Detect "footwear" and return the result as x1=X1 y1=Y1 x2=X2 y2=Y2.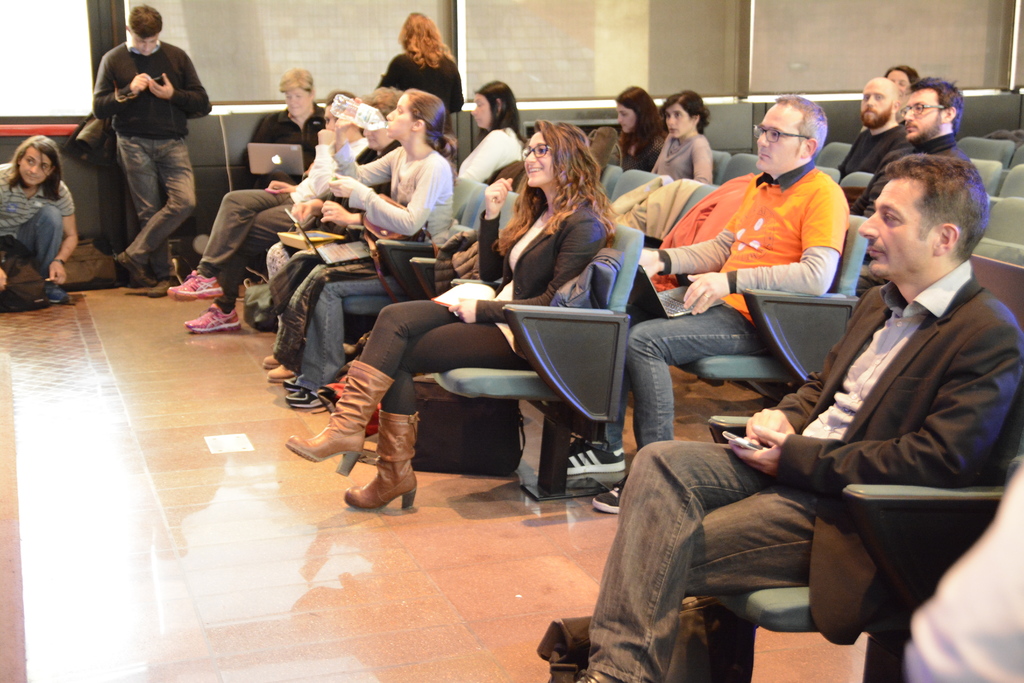
x1=264 y1=353 x2=278 y2=370.
